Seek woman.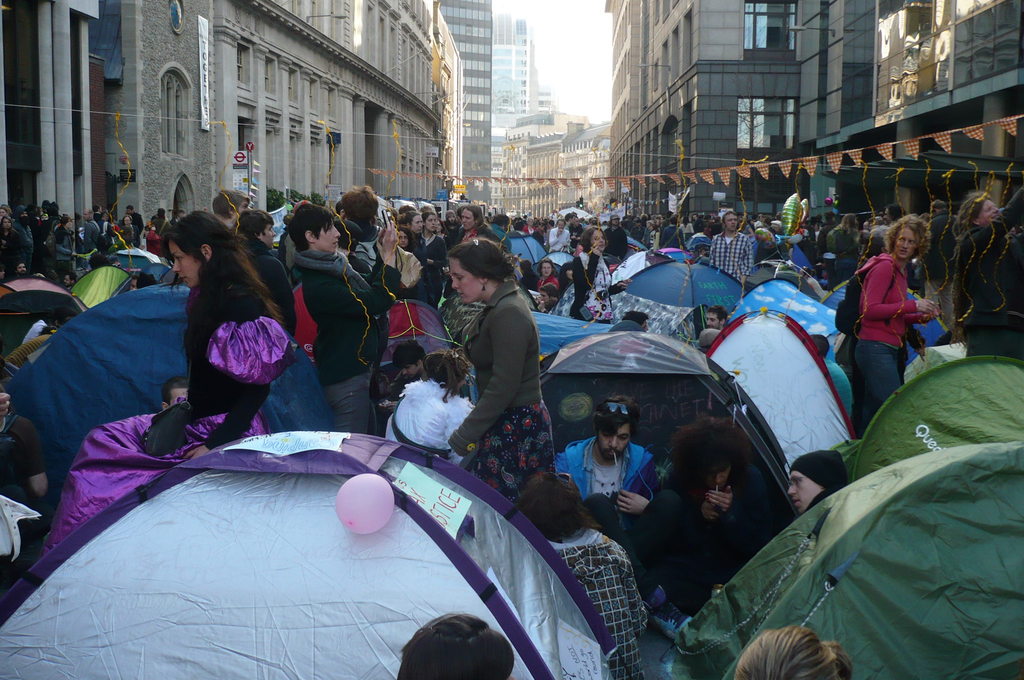
[left=430, top=212, right=450, bottom=291].
